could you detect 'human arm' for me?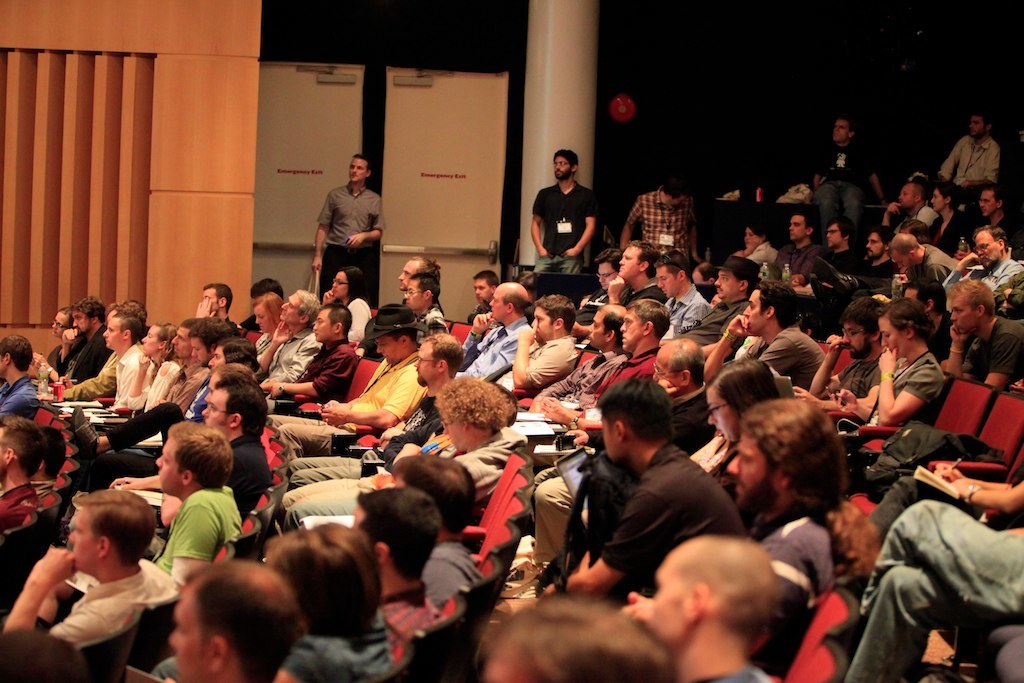
Detection result: detection(887, 342, 942, 432).
